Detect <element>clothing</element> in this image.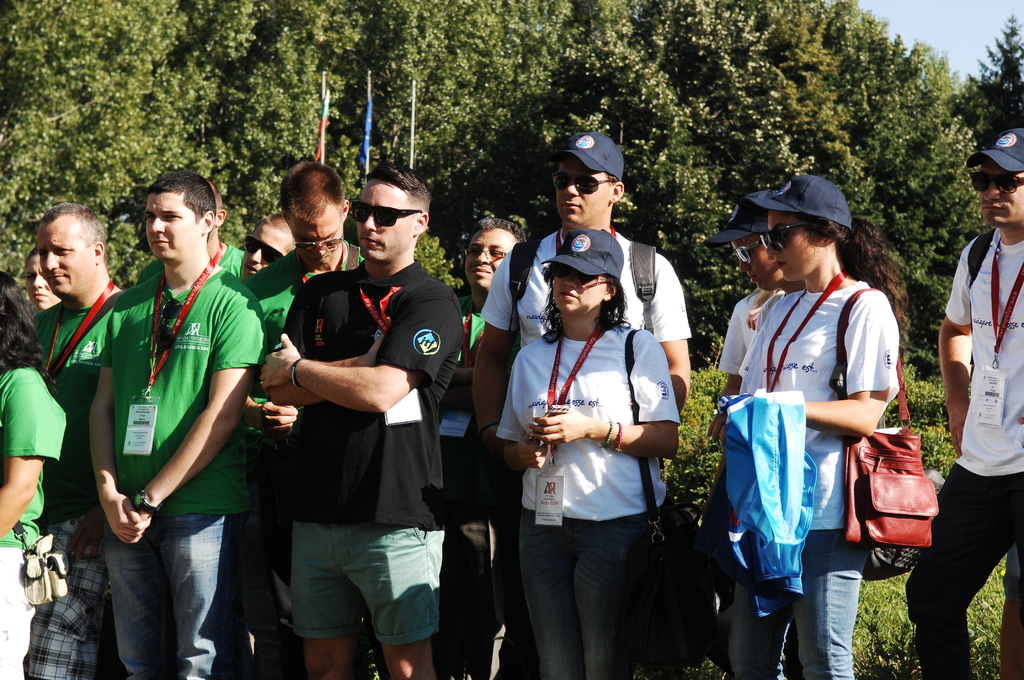
Detection: (66, 256, 247, 679).
